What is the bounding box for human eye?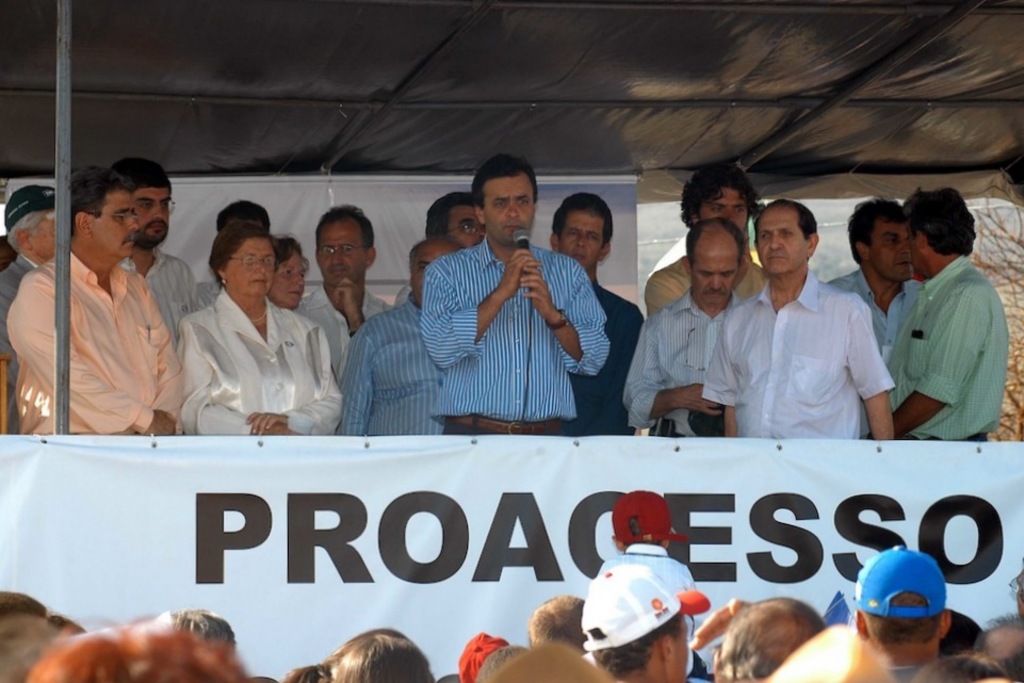
bbox(340, 243, 353, 255).
